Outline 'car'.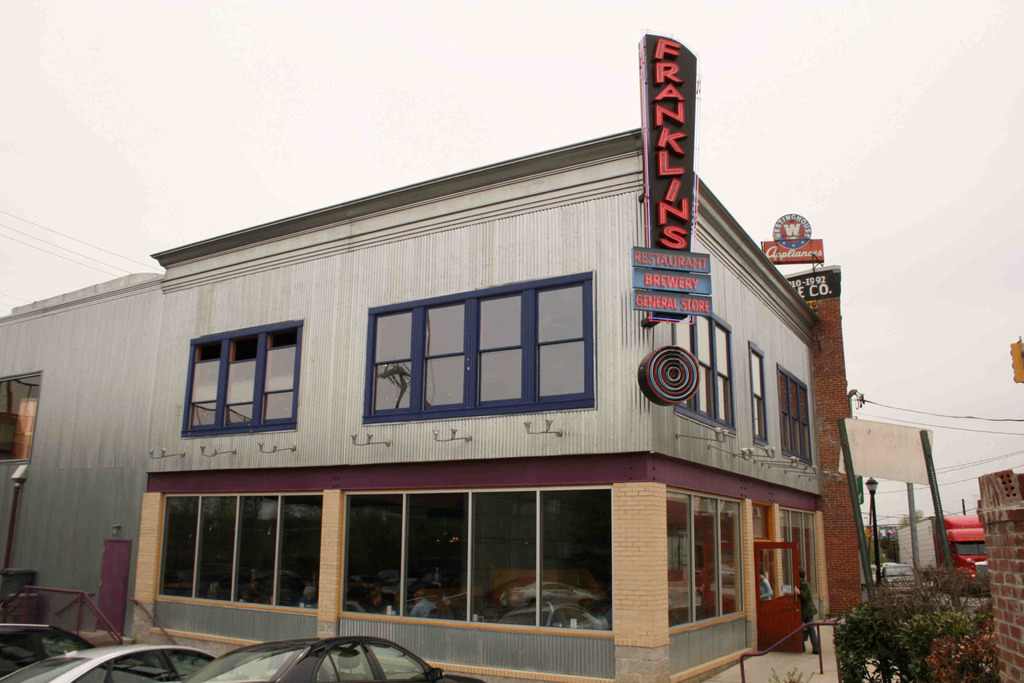
Outline: <bbox>876, 559, 924, 595</bbox>.
